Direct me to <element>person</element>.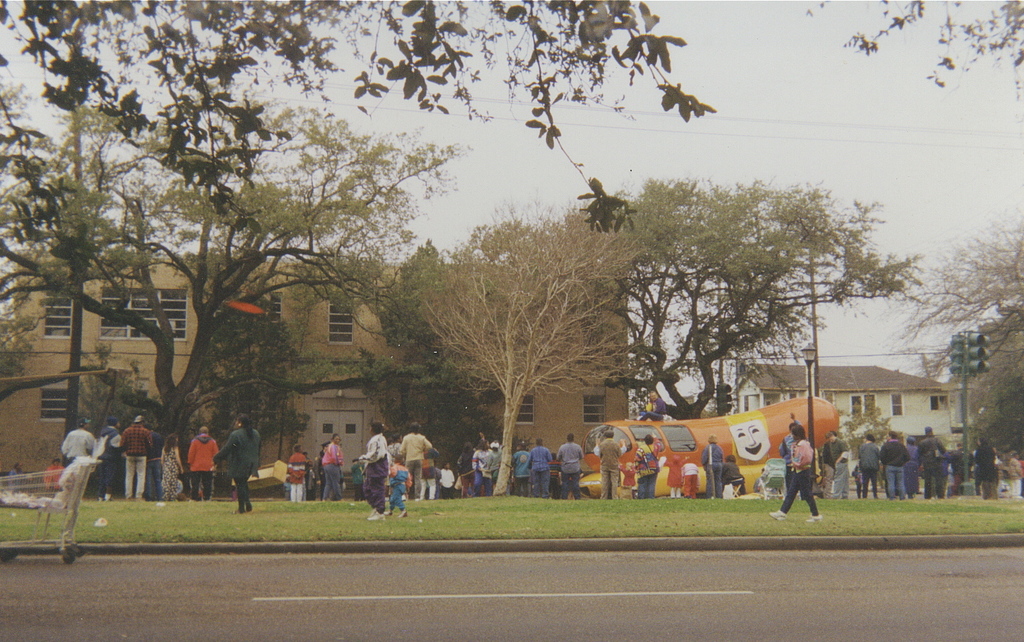
Direction: box(859, 430, 882, 495).
